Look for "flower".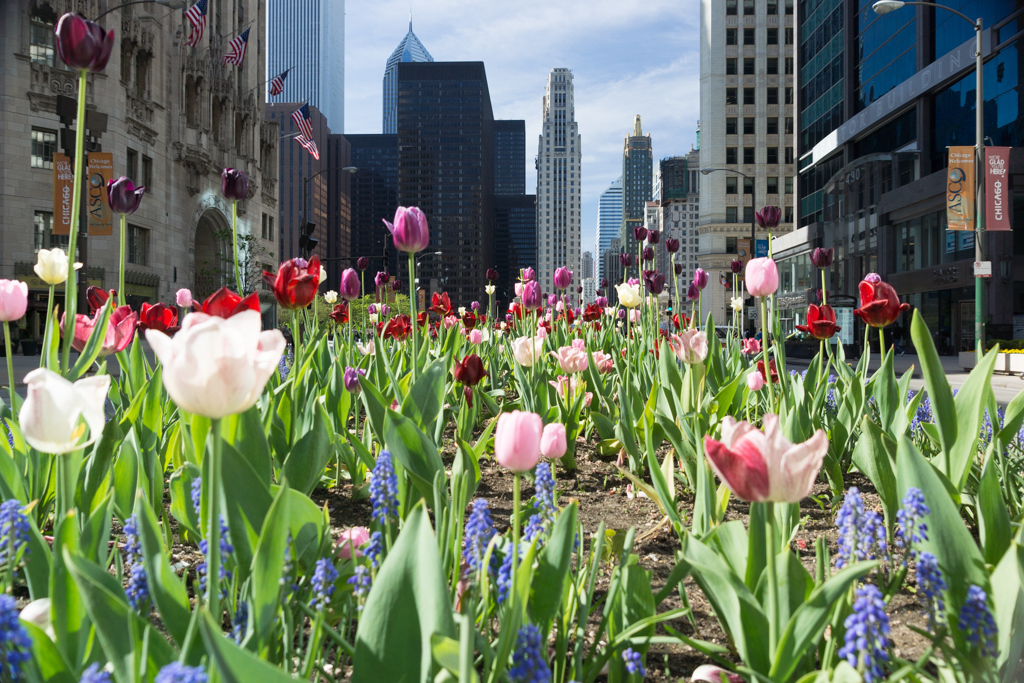
Found: (left=54, top=303, right=134, bottom=353).
